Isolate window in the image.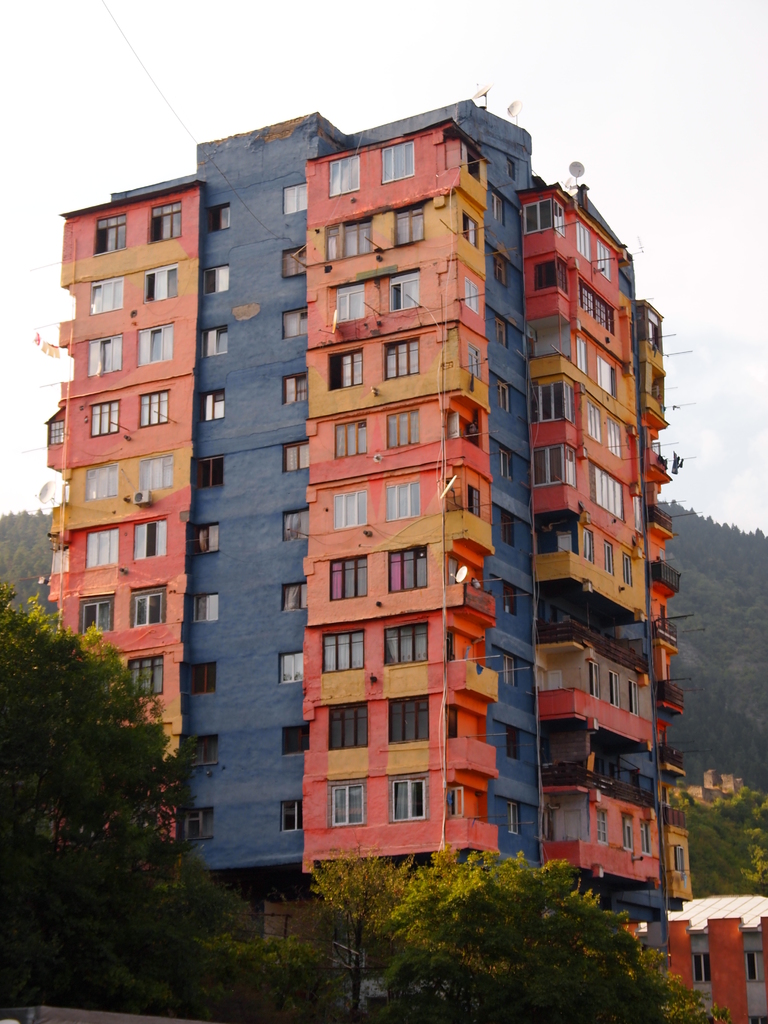
Isolated region: {"left": 376, "top": 475, "right": 426, "bottom": 522}.
